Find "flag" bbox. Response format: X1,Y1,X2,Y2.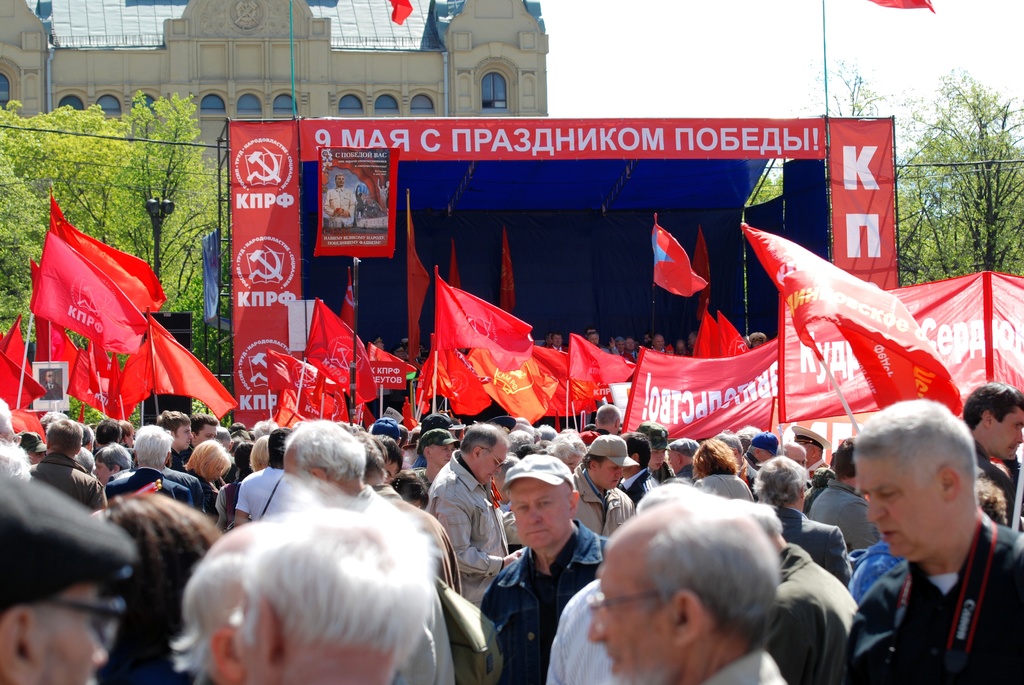
35,319,84,382.
